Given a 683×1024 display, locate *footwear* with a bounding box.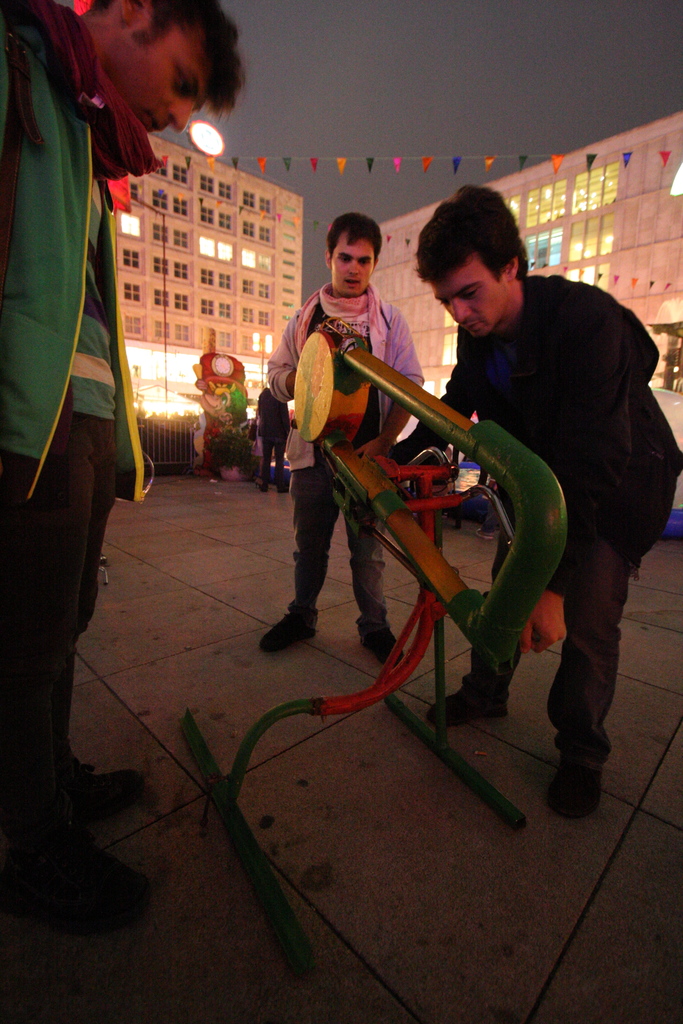
Located: (476, 529, 492, 540).
